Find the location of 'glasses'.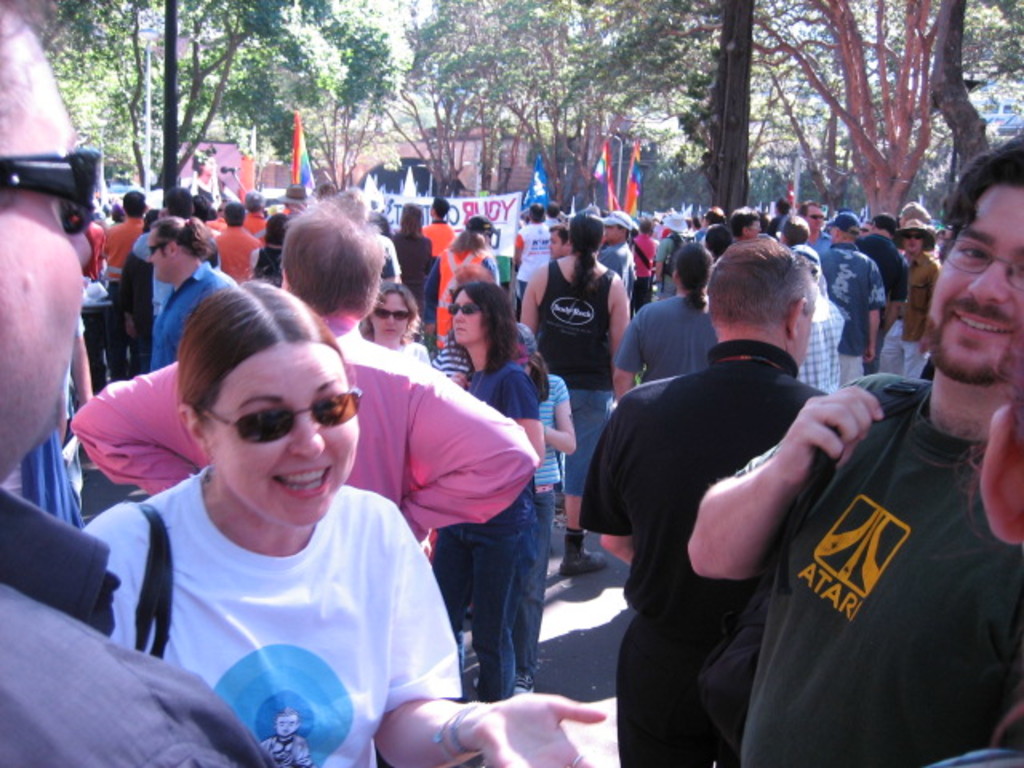
Location: 176/387/354/466.
